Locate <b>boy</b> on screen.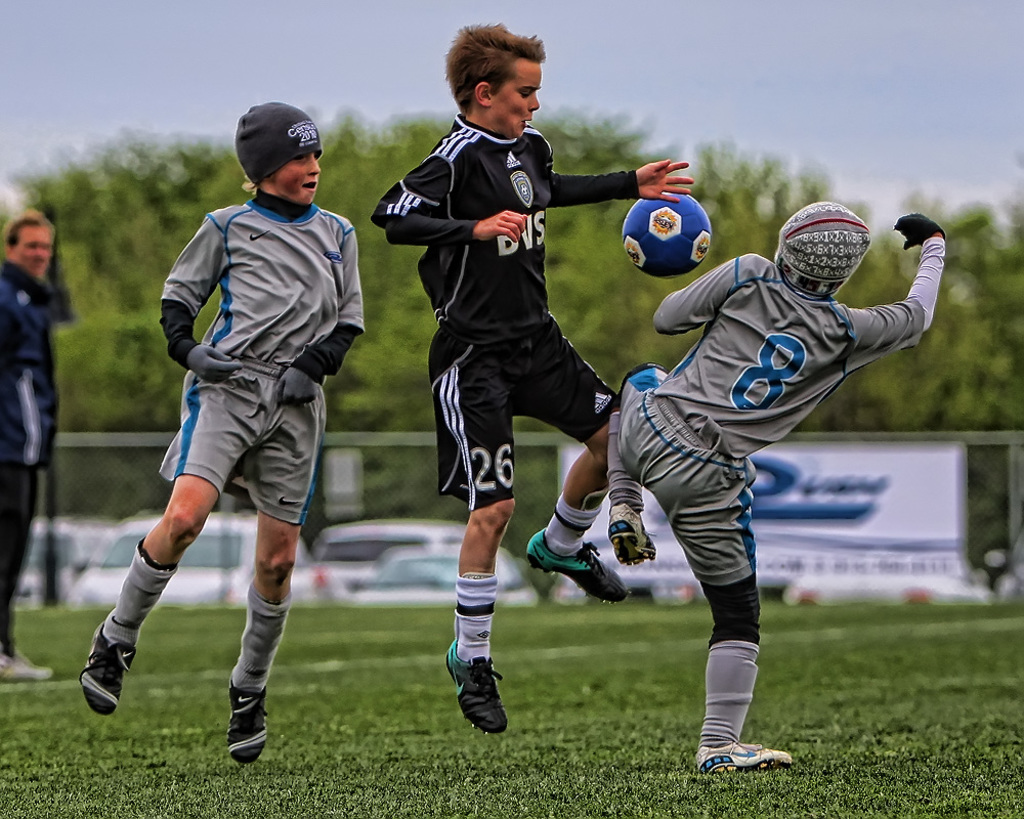
On screen at left=361, top=12, right=698, bottom=739.
